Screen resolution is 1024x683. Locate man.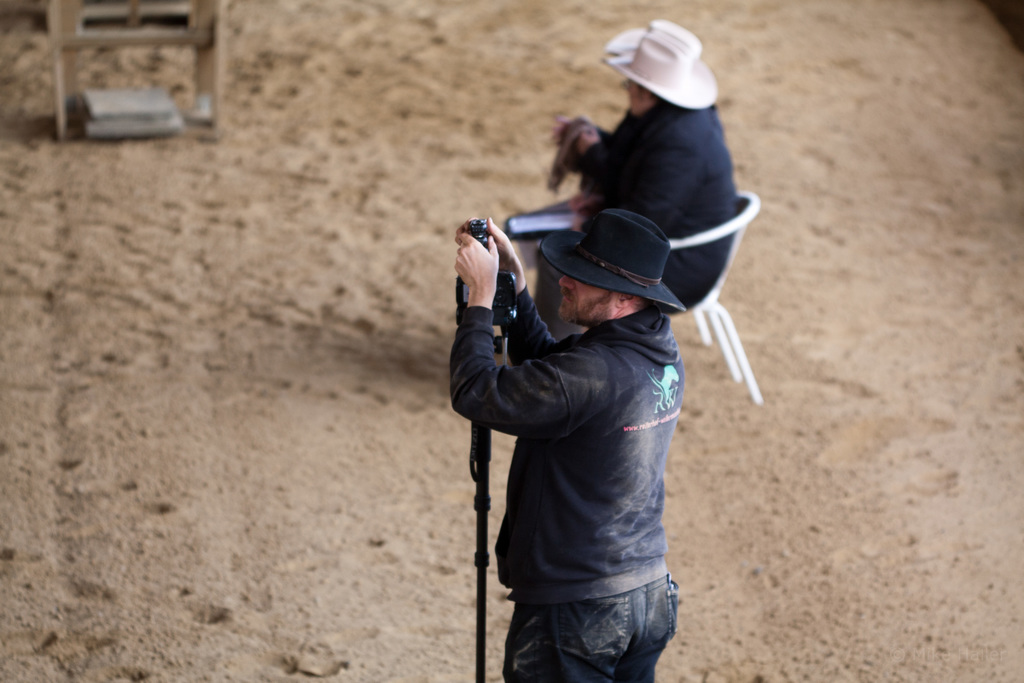
select_region(525, 12, 739, 343).
